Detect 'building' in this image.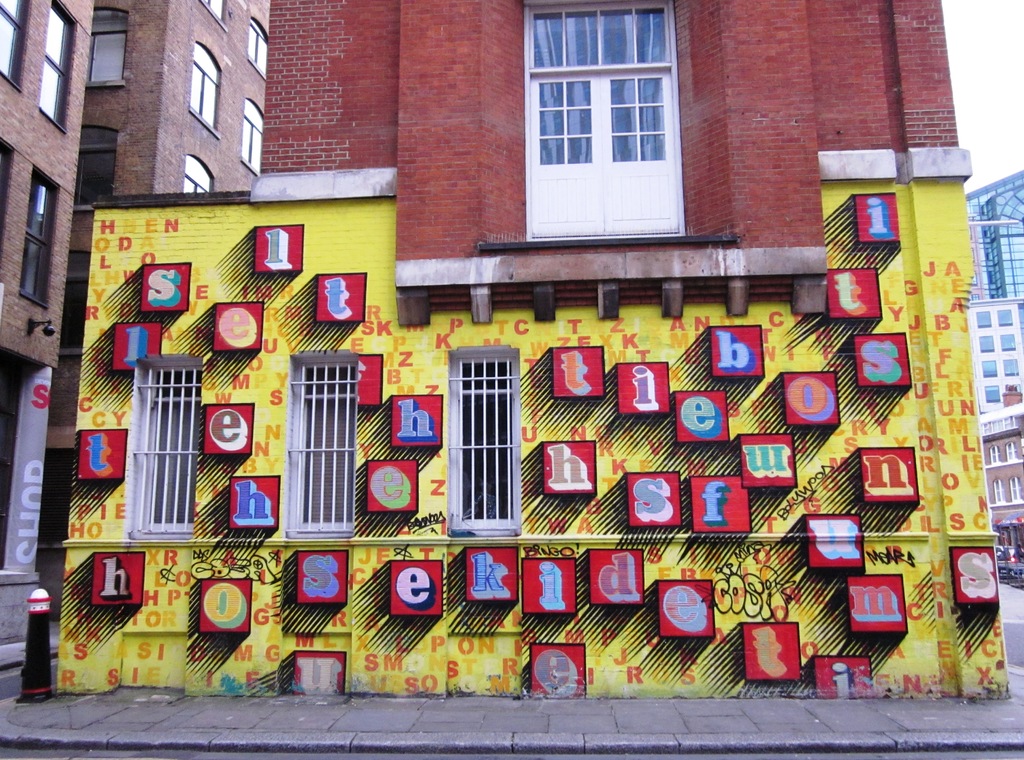
Detection: rect(0, 0, 1011, 698).
